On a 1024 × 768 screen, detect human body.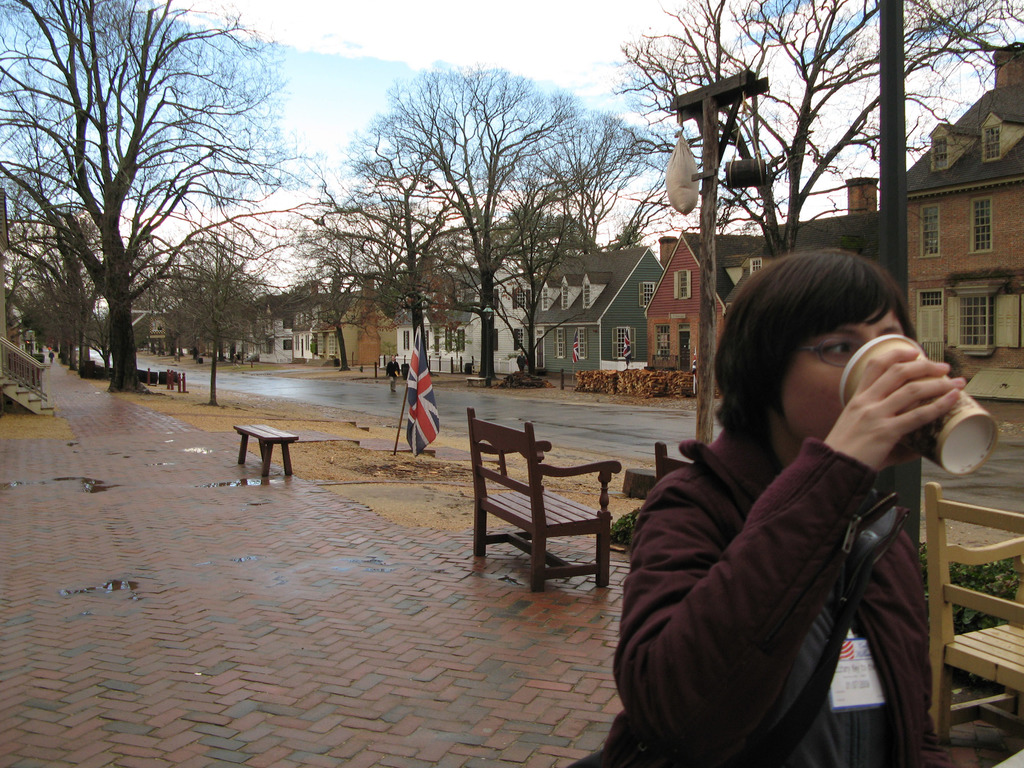
region(604, 268, 975, 753).
